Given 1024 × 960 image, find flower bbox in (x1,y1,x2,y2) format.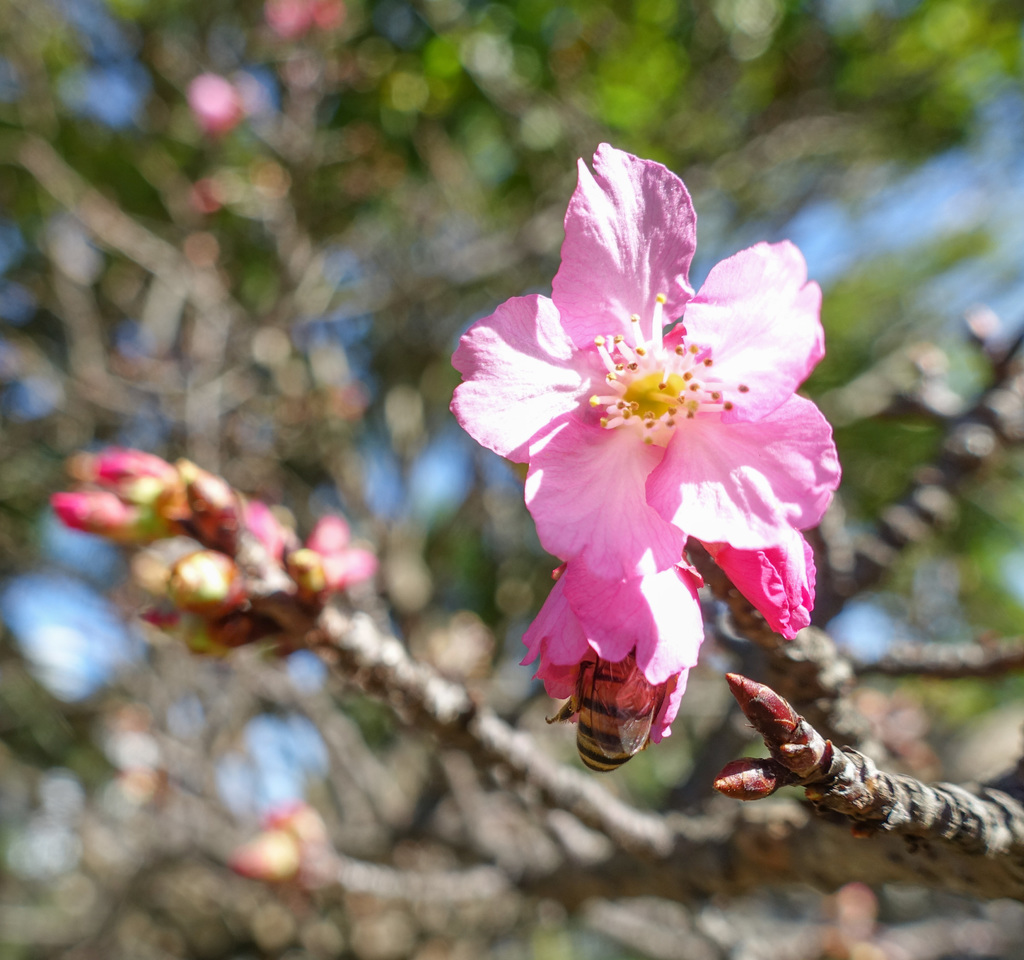
(436,148,836,777).
